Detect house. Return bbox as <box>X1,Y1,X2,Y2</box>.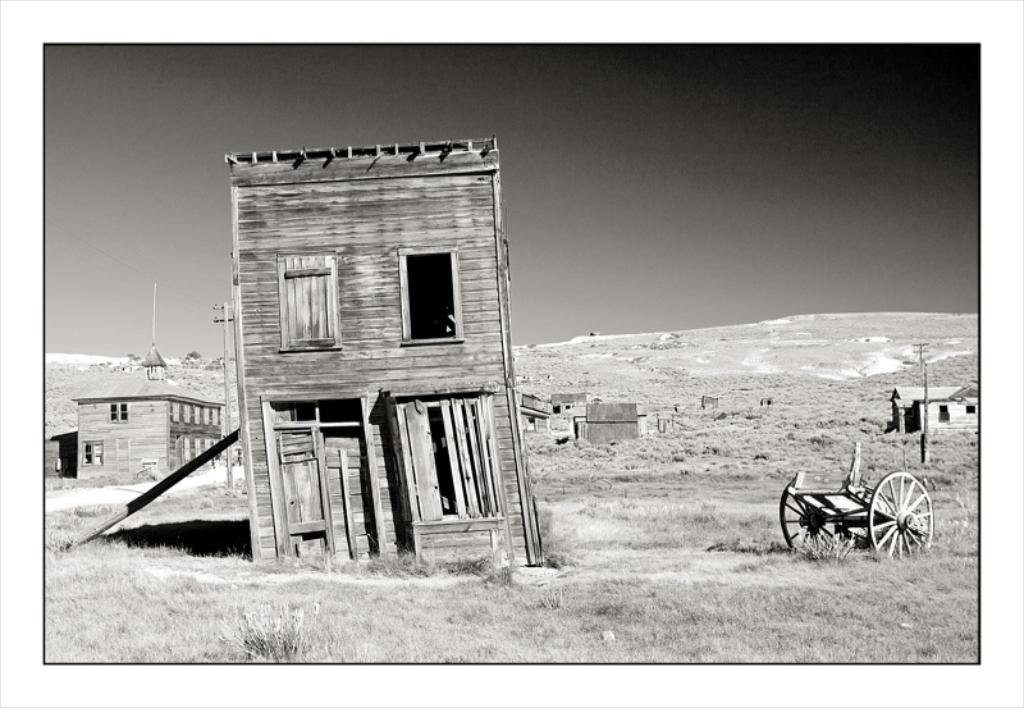
<box>45,431,81,480</box>.
